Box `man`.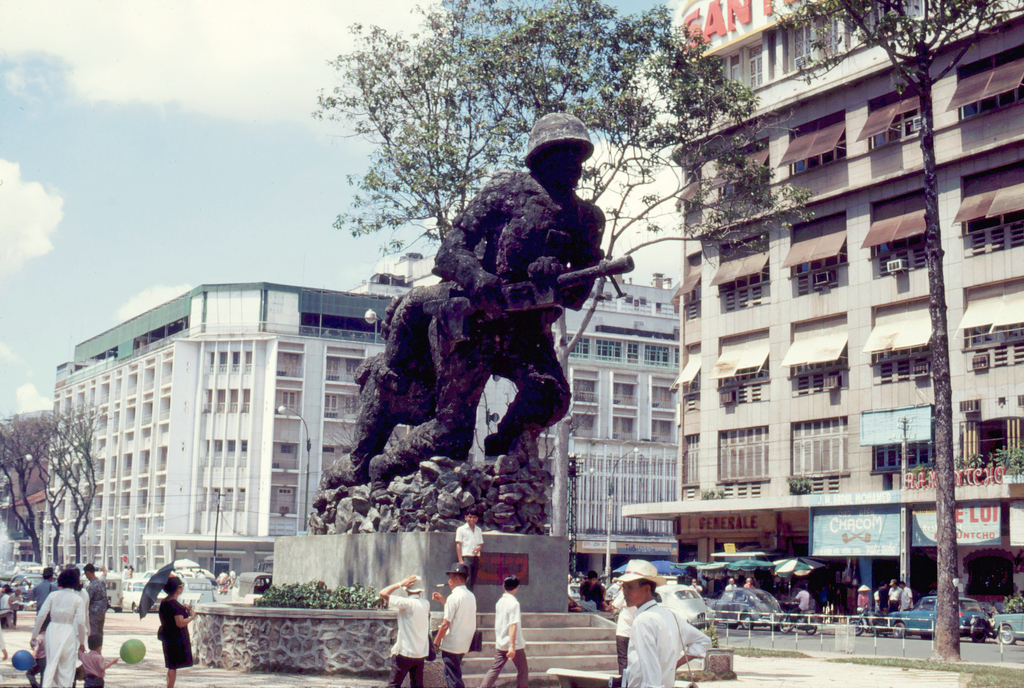
rect(380, 571, 434, 686).
